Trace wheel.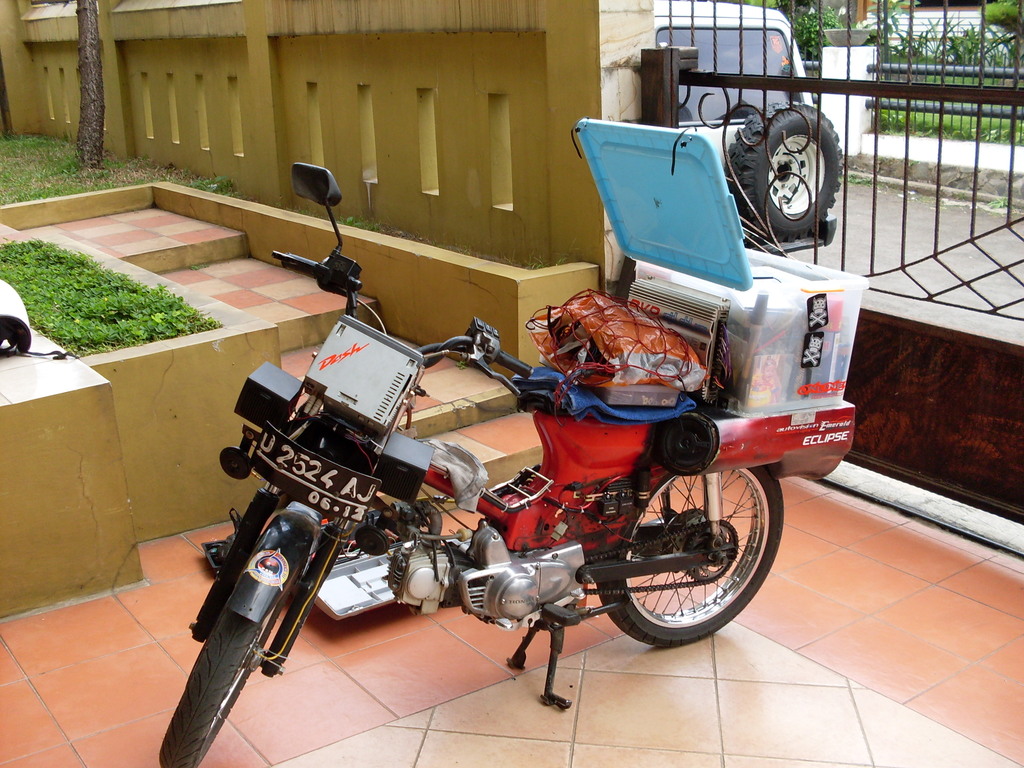
Traced to [726, 99, 843, 245].
